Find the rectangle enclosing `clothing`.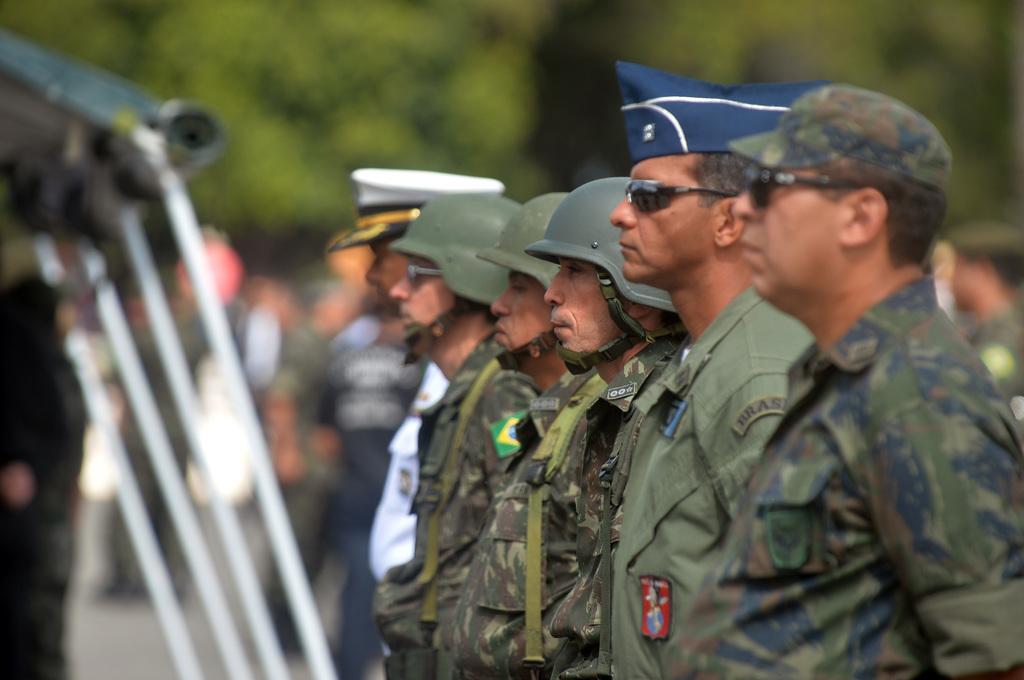
(372, 337, 531, 679).
